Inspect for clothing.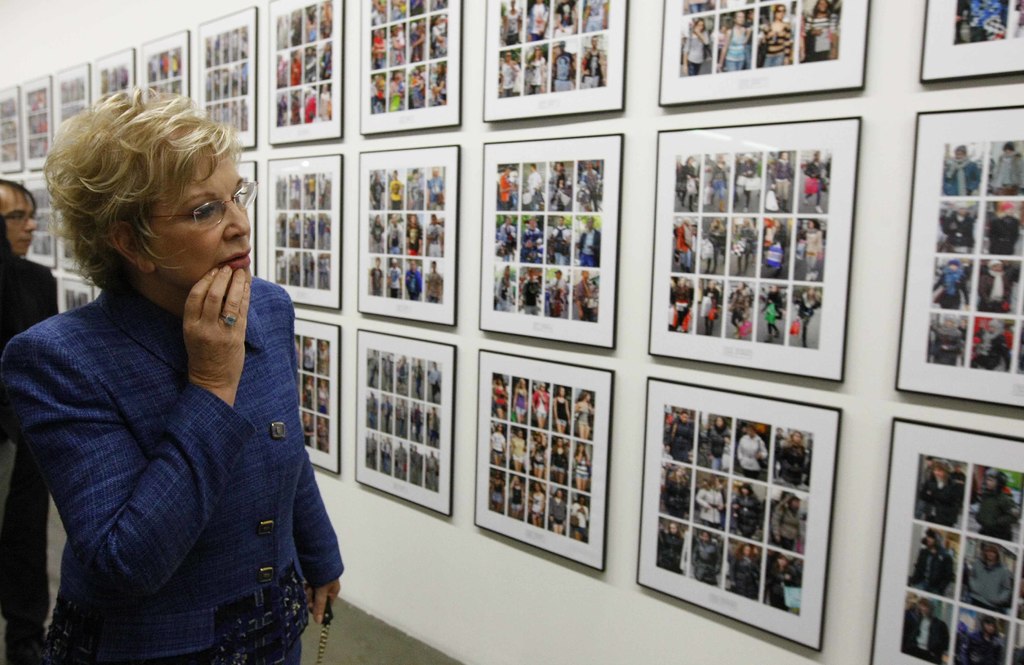
Inspection: (554, 1, 573, 34).
